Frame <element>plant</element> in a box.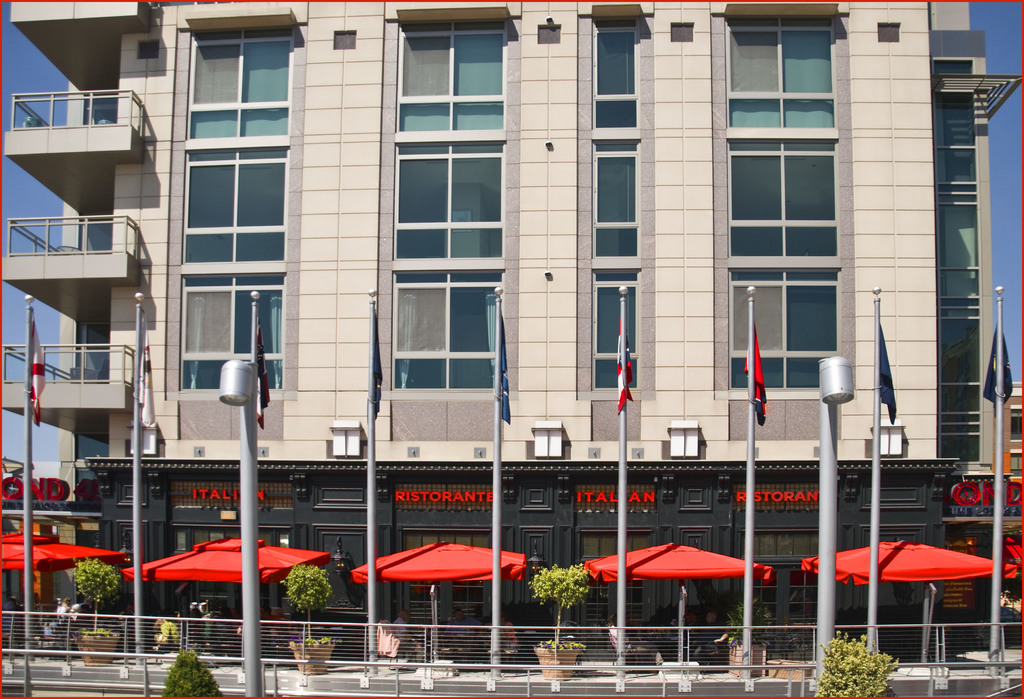
Rect(162, 645, 226, 698).
